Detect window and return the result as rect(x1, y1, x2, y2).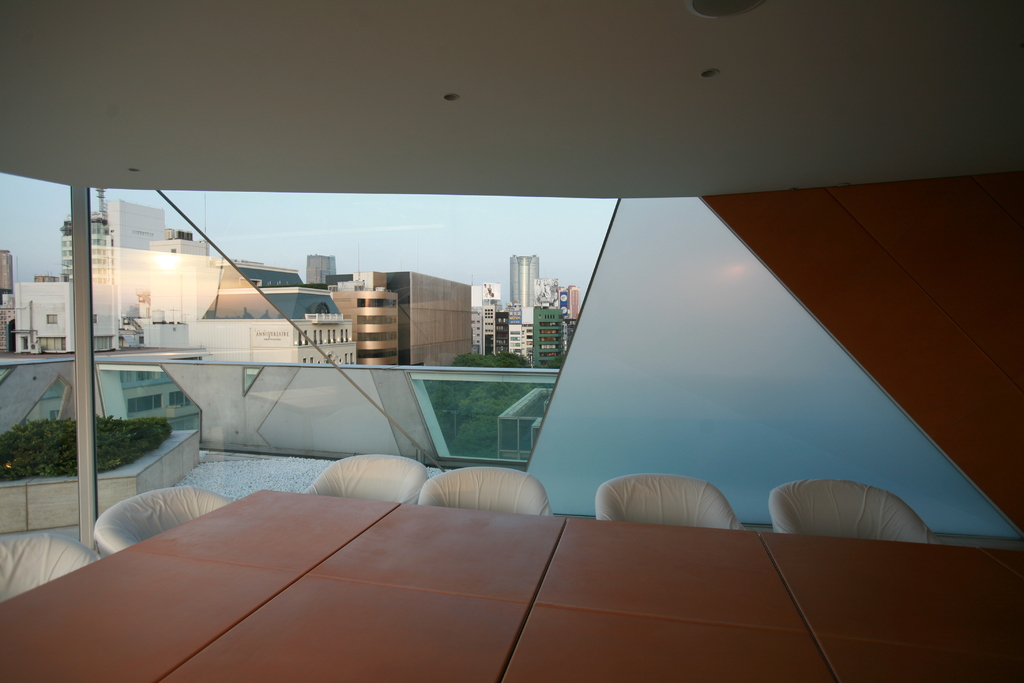
rect(360, 297, 399, 372).
